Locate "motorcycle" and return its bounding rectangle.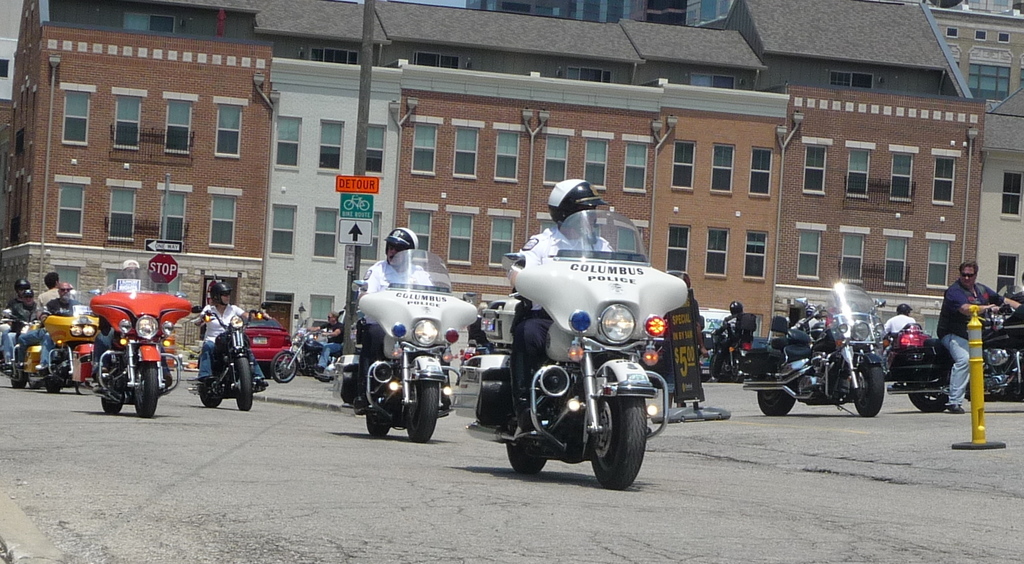
region(44, 290, 98, 392).
